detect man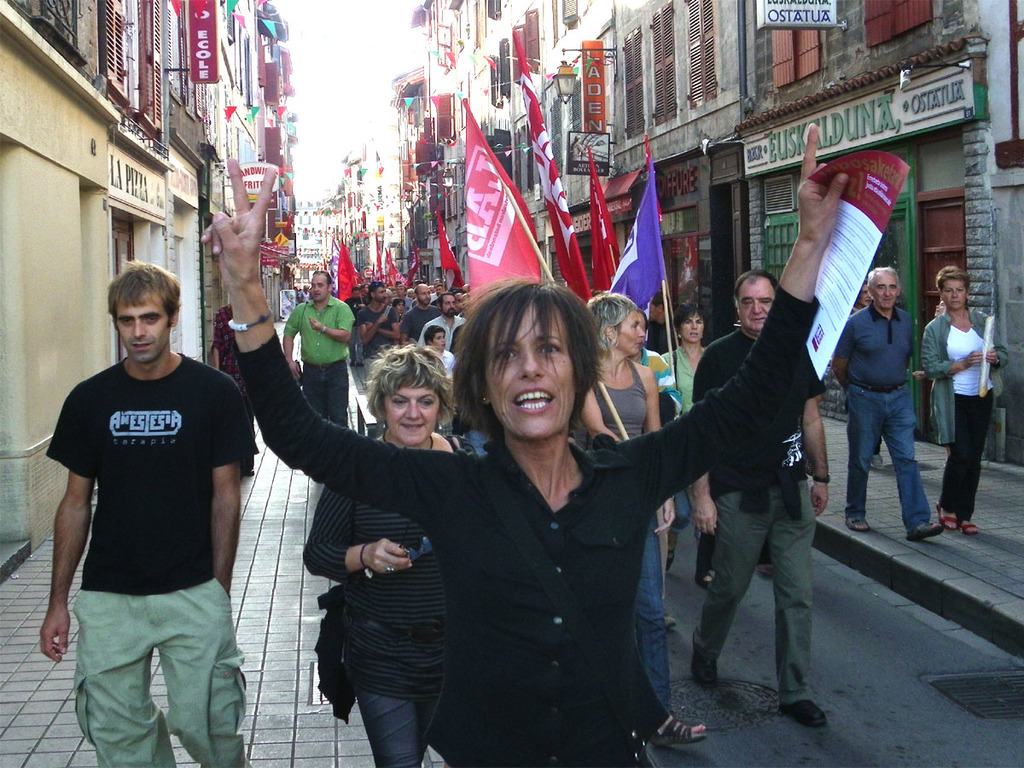
bbox=[834, 256, 945, 550]
